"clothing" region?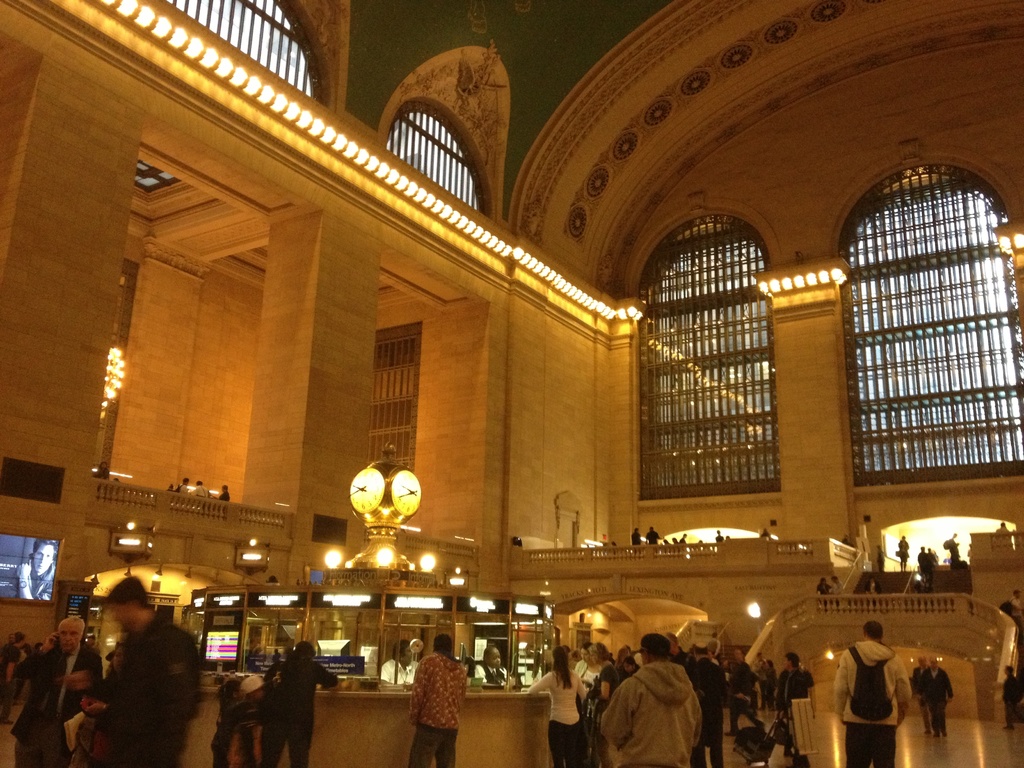
region(701, 654, 730, 767)
